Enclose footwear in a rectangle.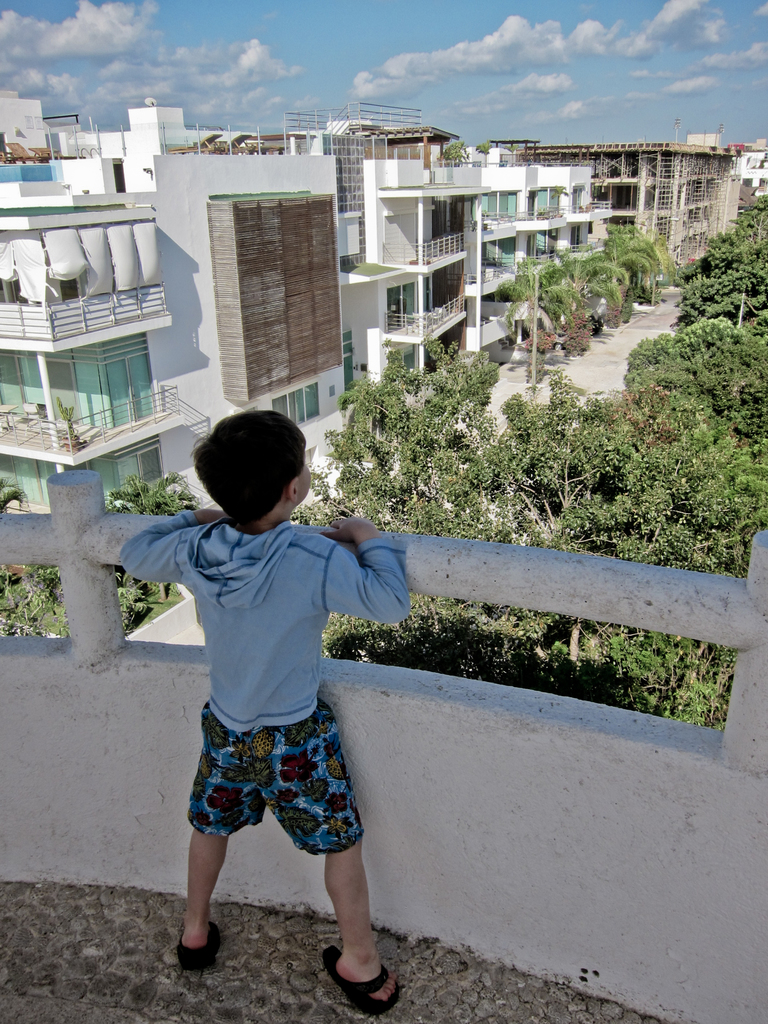
x1=321 y1=941 x2=399 y2=1016.
